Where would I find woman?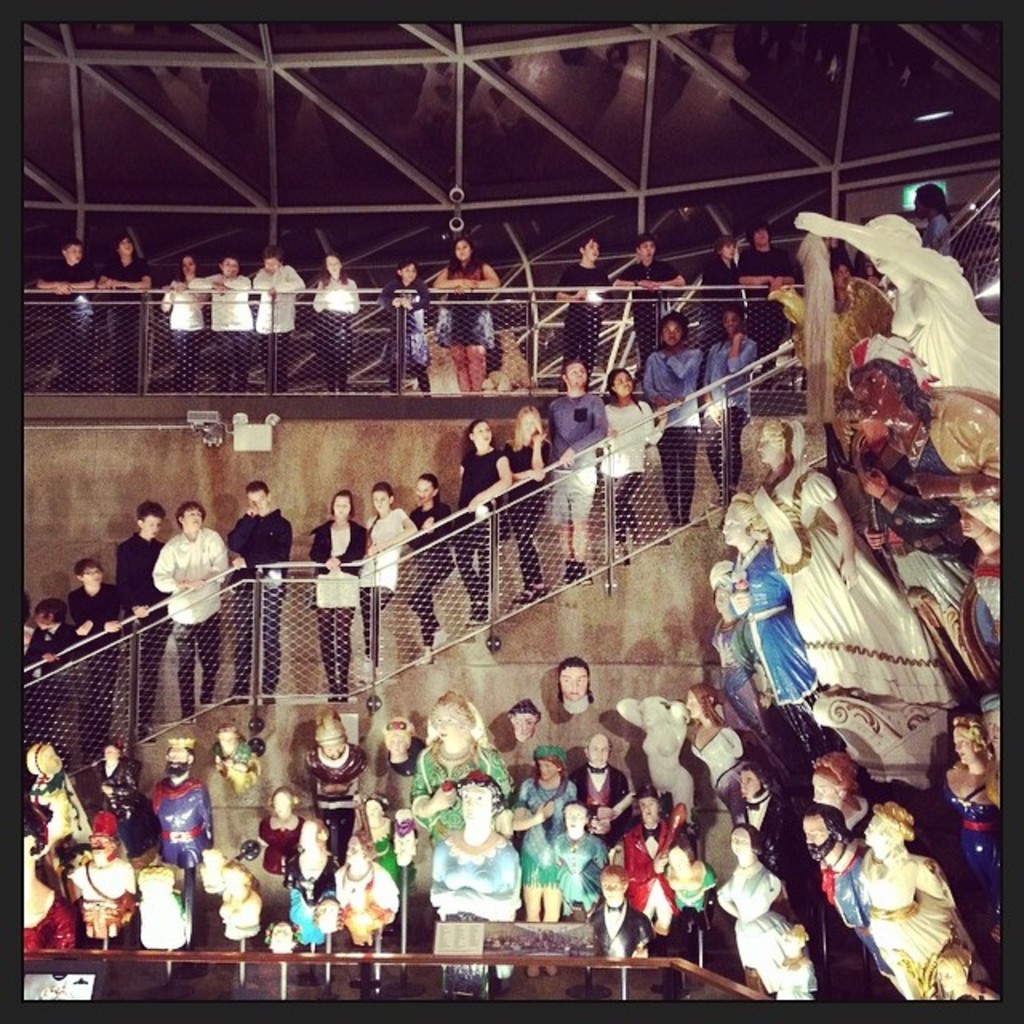
At <region>949, 710, 997, 882</region>.
